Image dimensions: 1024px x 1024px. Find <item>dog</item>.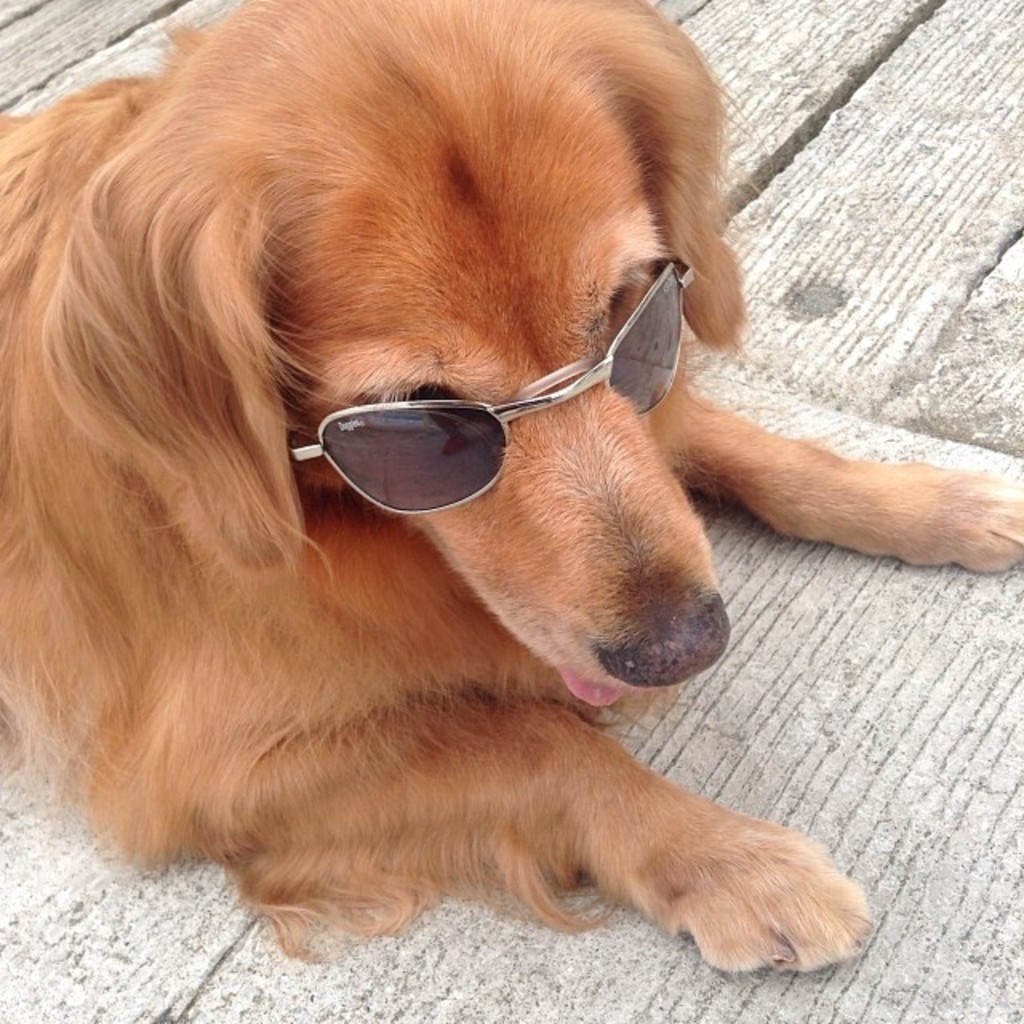
[x1=0, y1=0, x2=1022, y2=978].
